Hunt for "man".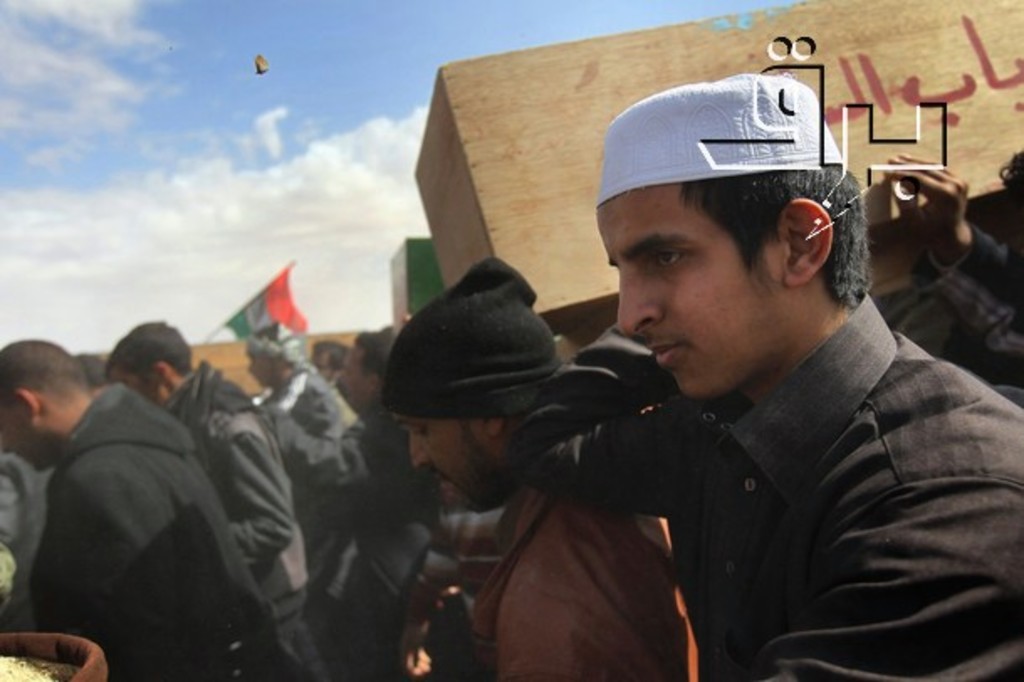
Hunted down at box=[97, 316, 329, 680].
